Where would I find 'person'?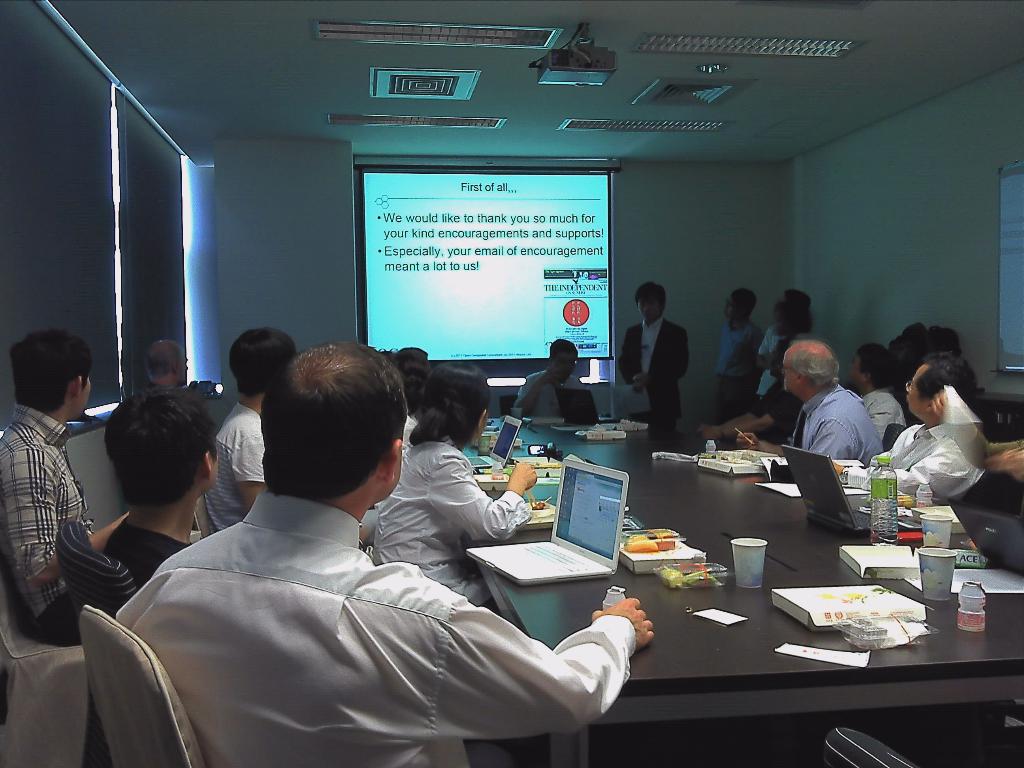
At l=747, t=287, r=820, b=426.
